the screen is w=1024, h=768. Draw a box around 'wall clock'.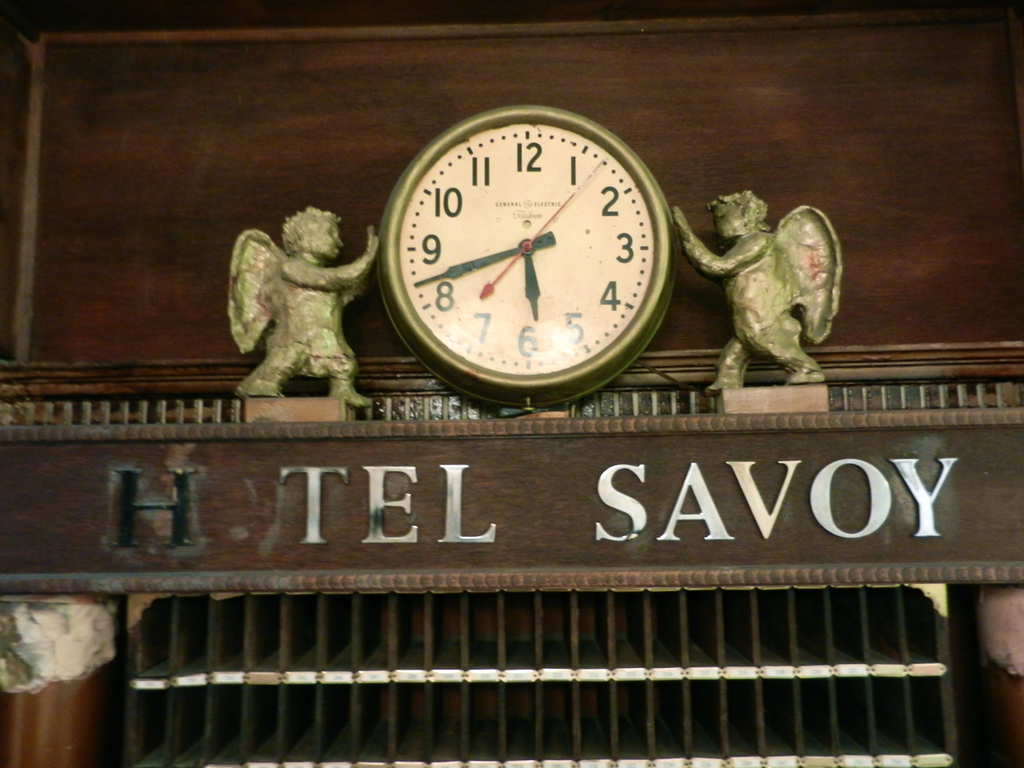
pyautogui.locateOnScreen(228, 92, 830, 421).
